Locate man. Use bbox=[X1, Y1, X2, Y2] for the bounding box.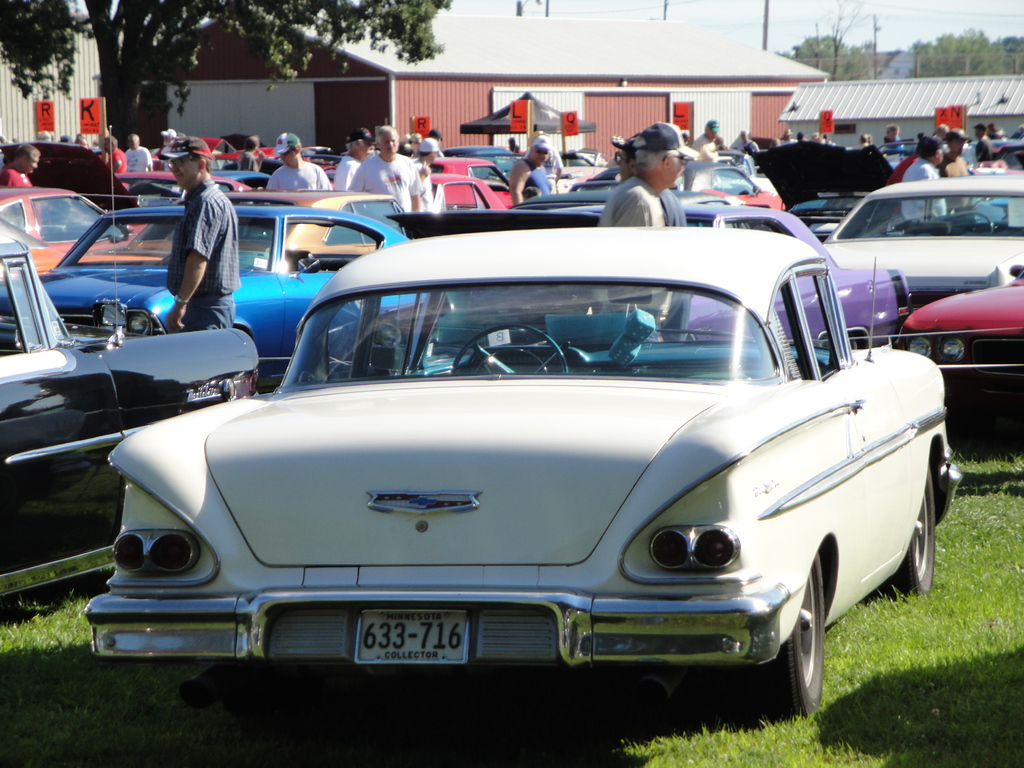
bbox=[691, 120, 719, 162].
